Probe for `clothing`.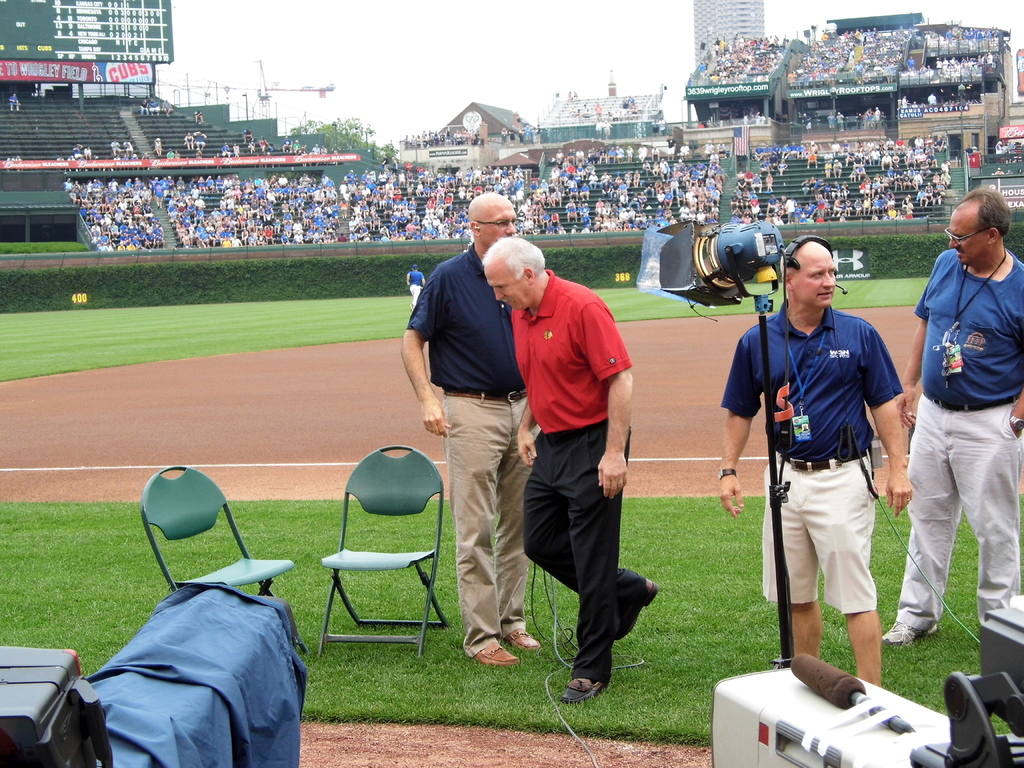
Probe result: 410/270/424/307.
